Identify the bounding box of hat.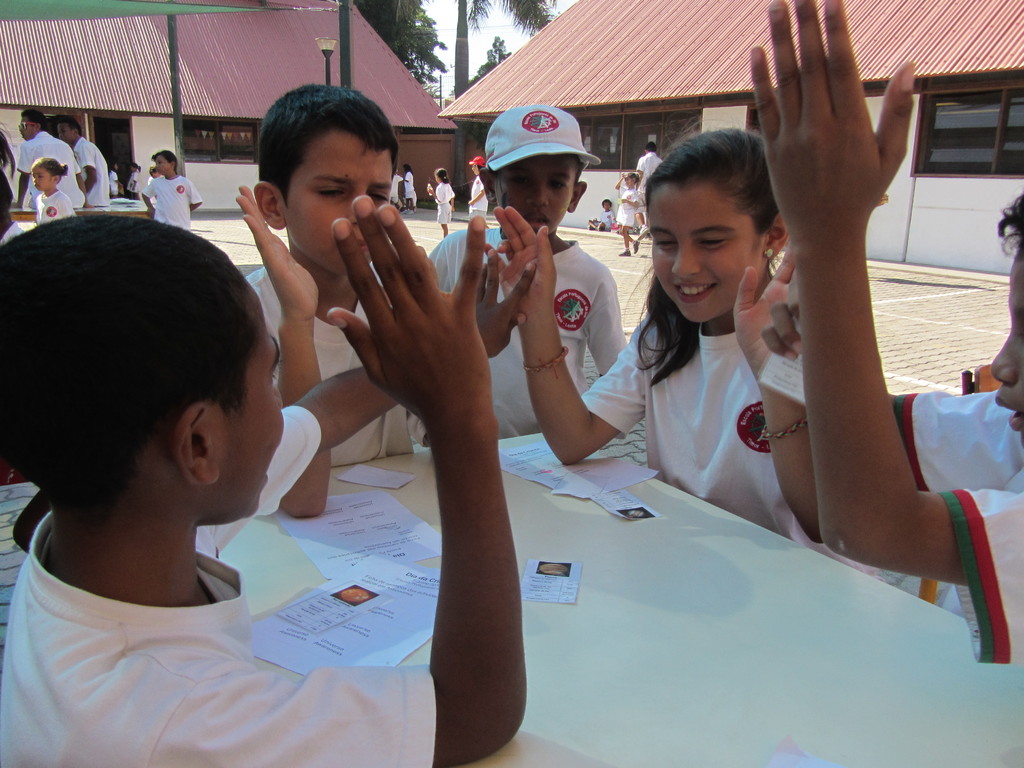
left=467, top=156, right=483, bottom=166.
